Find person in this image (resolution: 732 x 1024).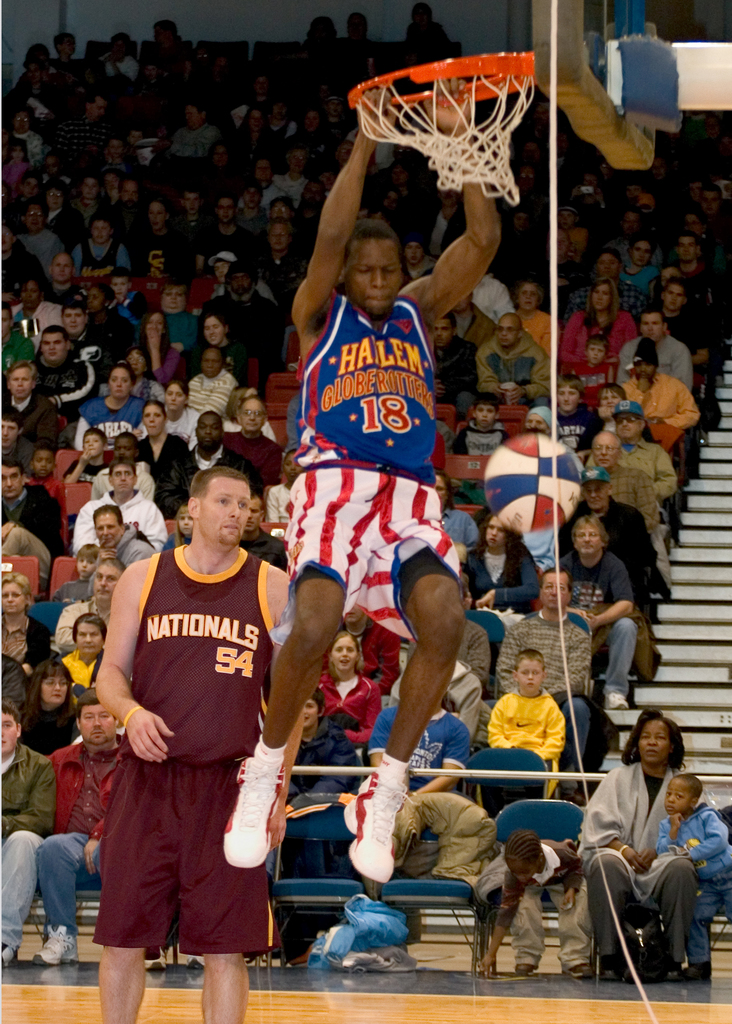
left=350, top=615, right=406, bottom=701.
